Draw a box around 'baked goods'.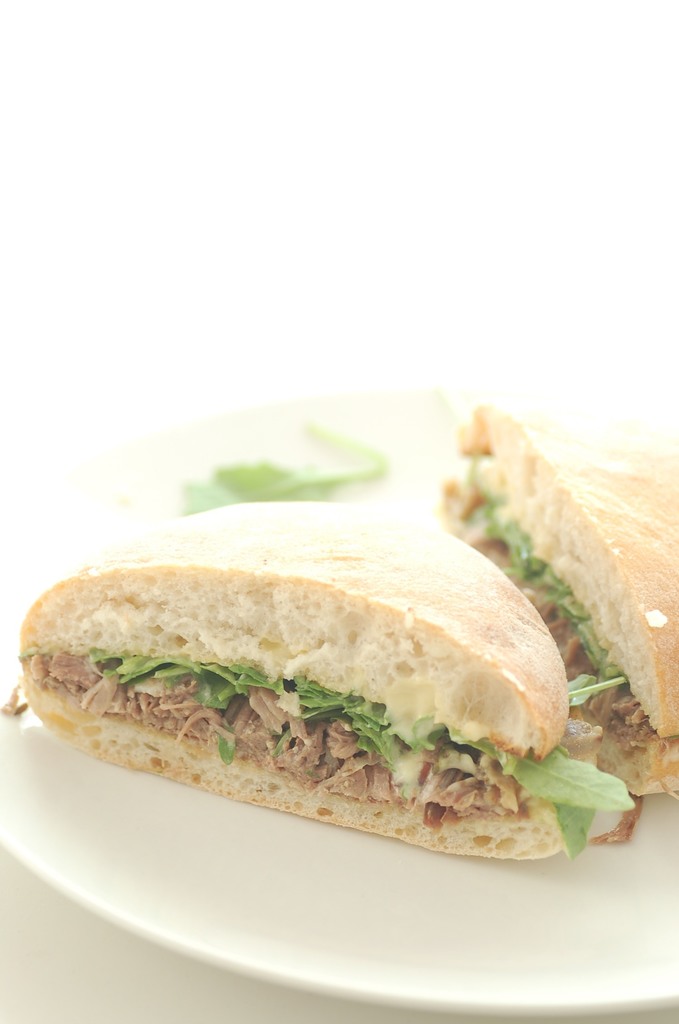
(x1=440, y1=406, x2=678, y2=798).
